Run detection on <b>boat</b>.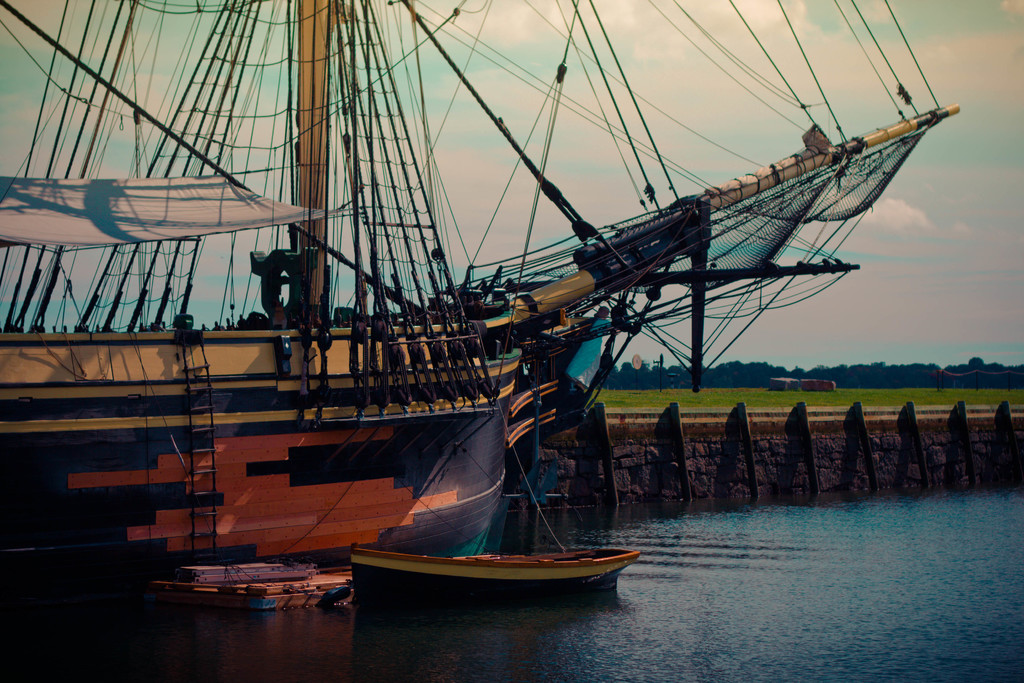
Result: rect(355, 543, 638, 611).
